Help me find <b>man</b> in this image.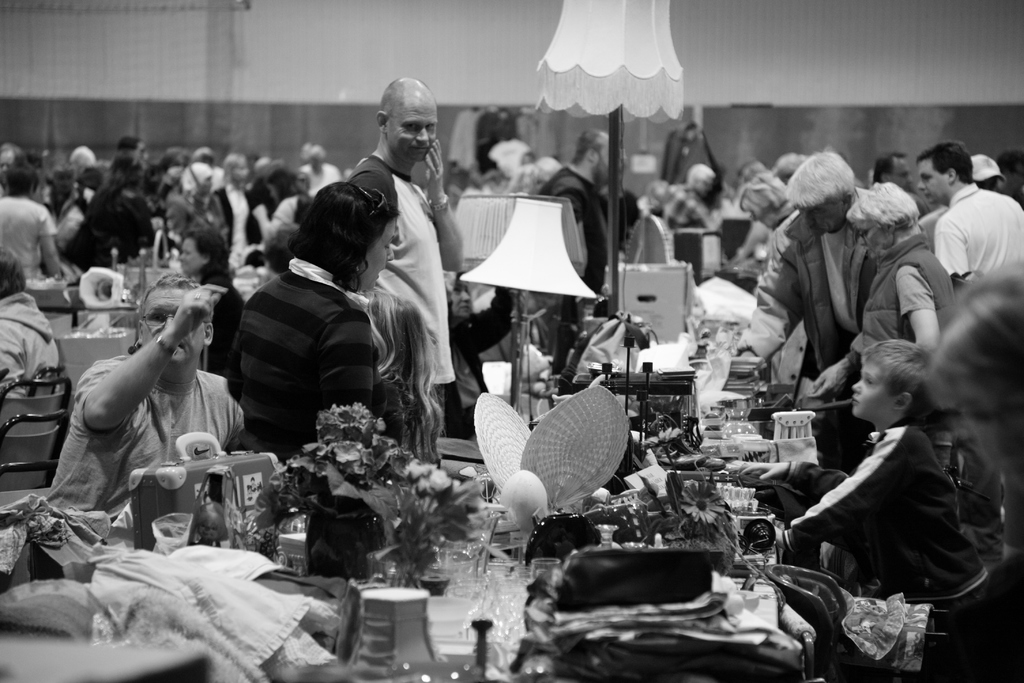
Found it: (45, 283, 240, 514).
